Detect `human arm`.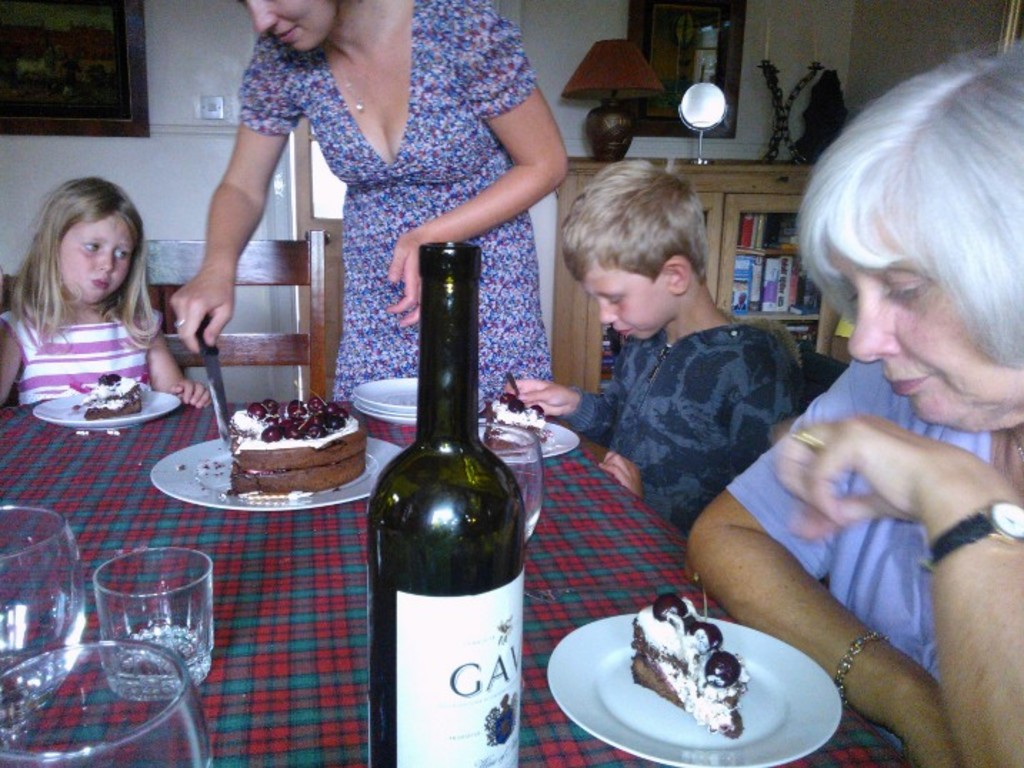
Detected at x1=591 y1=323 x2=773 y2=521.
